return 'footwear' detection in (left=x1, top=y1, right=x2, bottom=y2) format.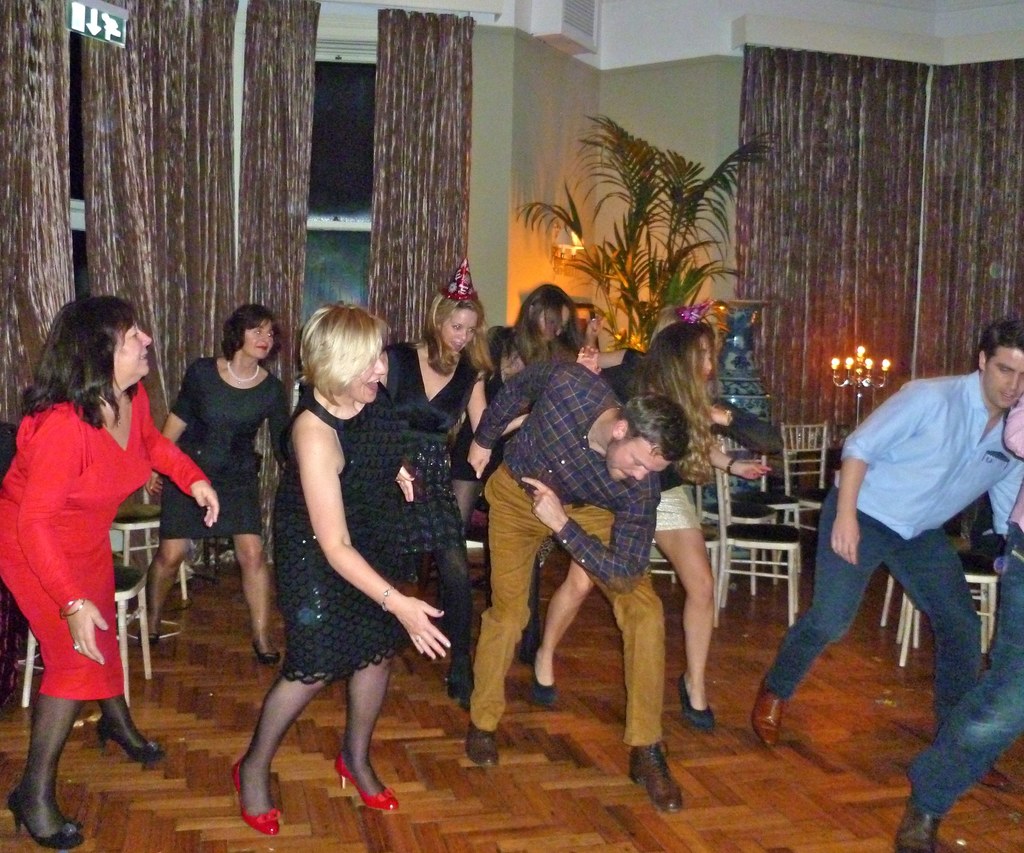
(left=673, top=672, right=717, bottom=732).
